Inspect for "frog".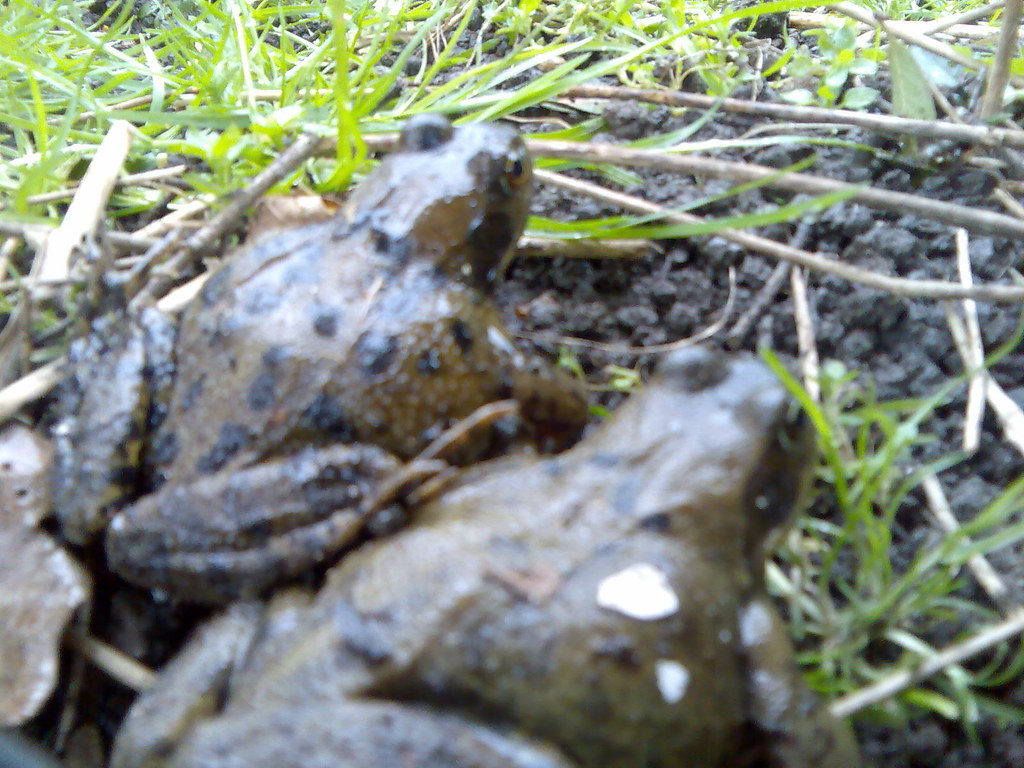
Inspection: left=108, top=344, right=869, bottom=765.
